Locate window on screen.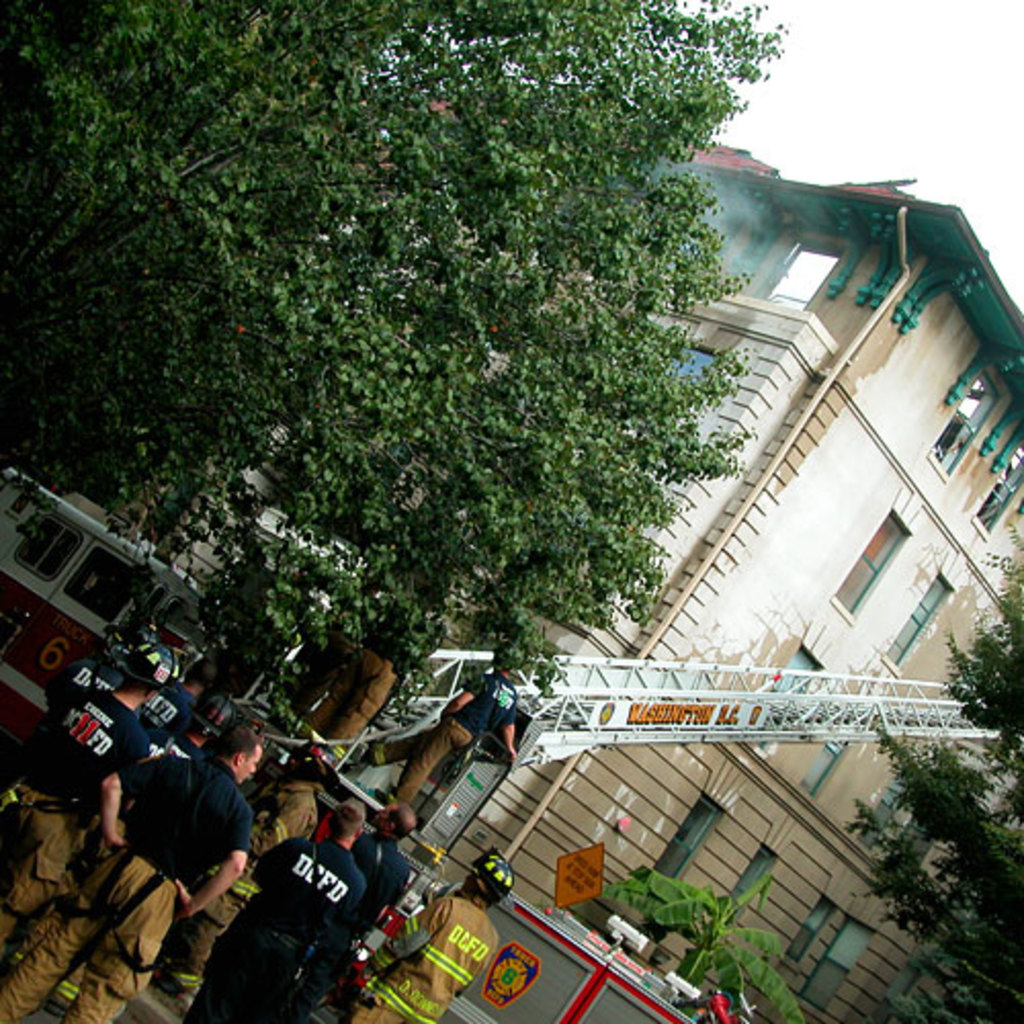
On screen at {"x1": 831, "y1": 508, "x2": 918, "y2": 616}.
